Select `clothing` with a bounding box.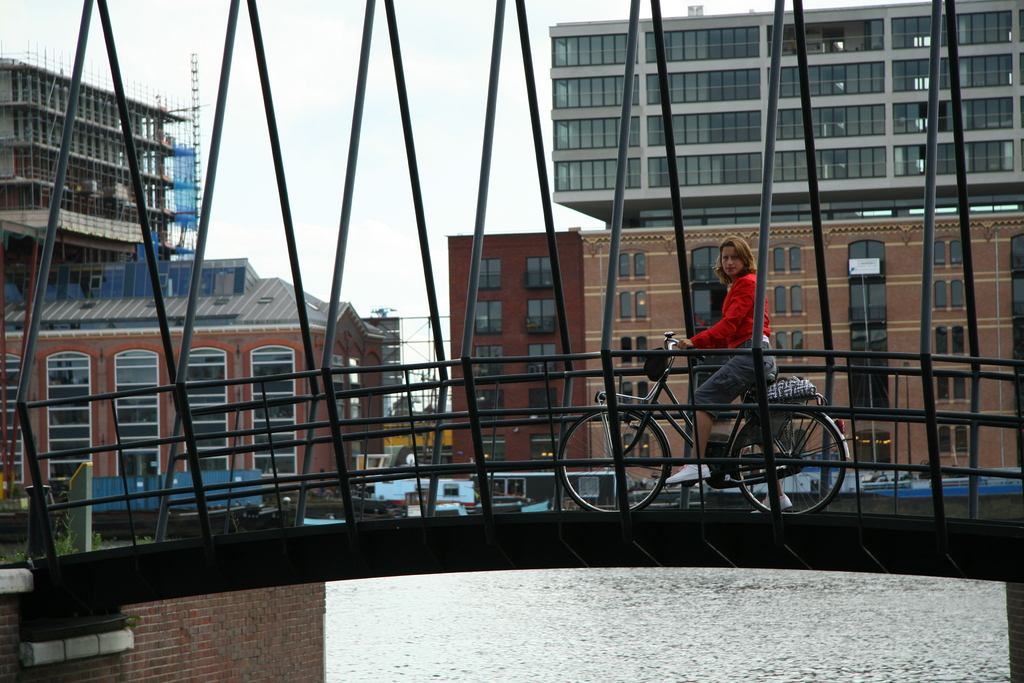
685, 268, 772, 429.
